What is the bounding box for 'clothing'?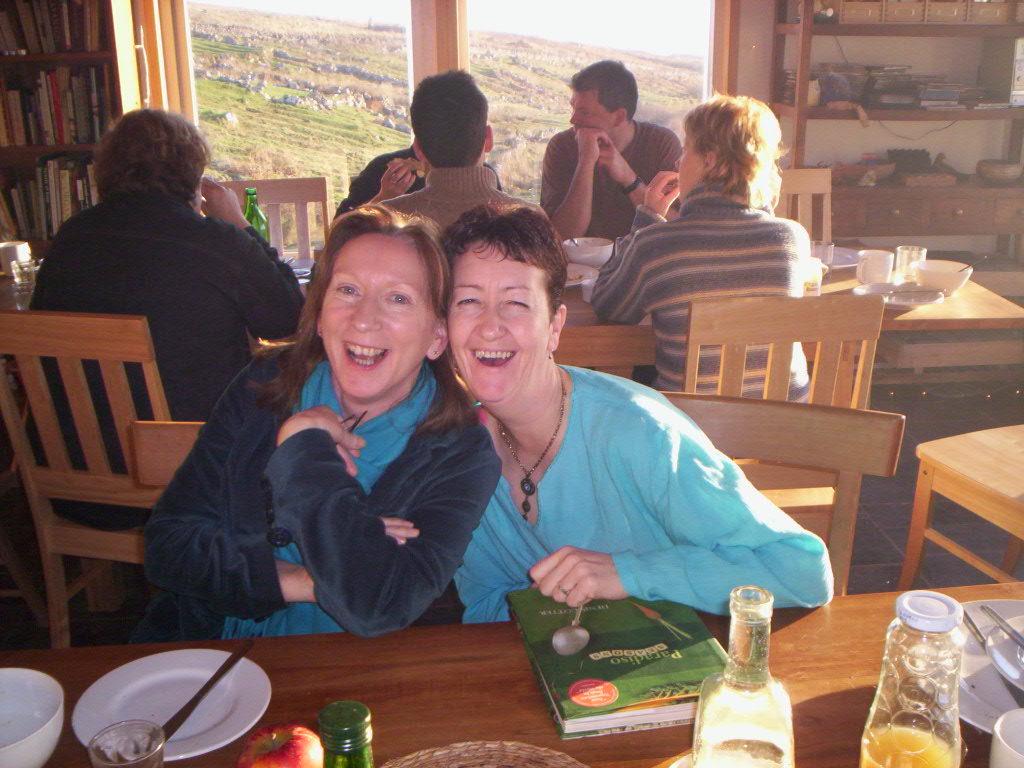
(left=332, top=150, right=503, bottom=220).
